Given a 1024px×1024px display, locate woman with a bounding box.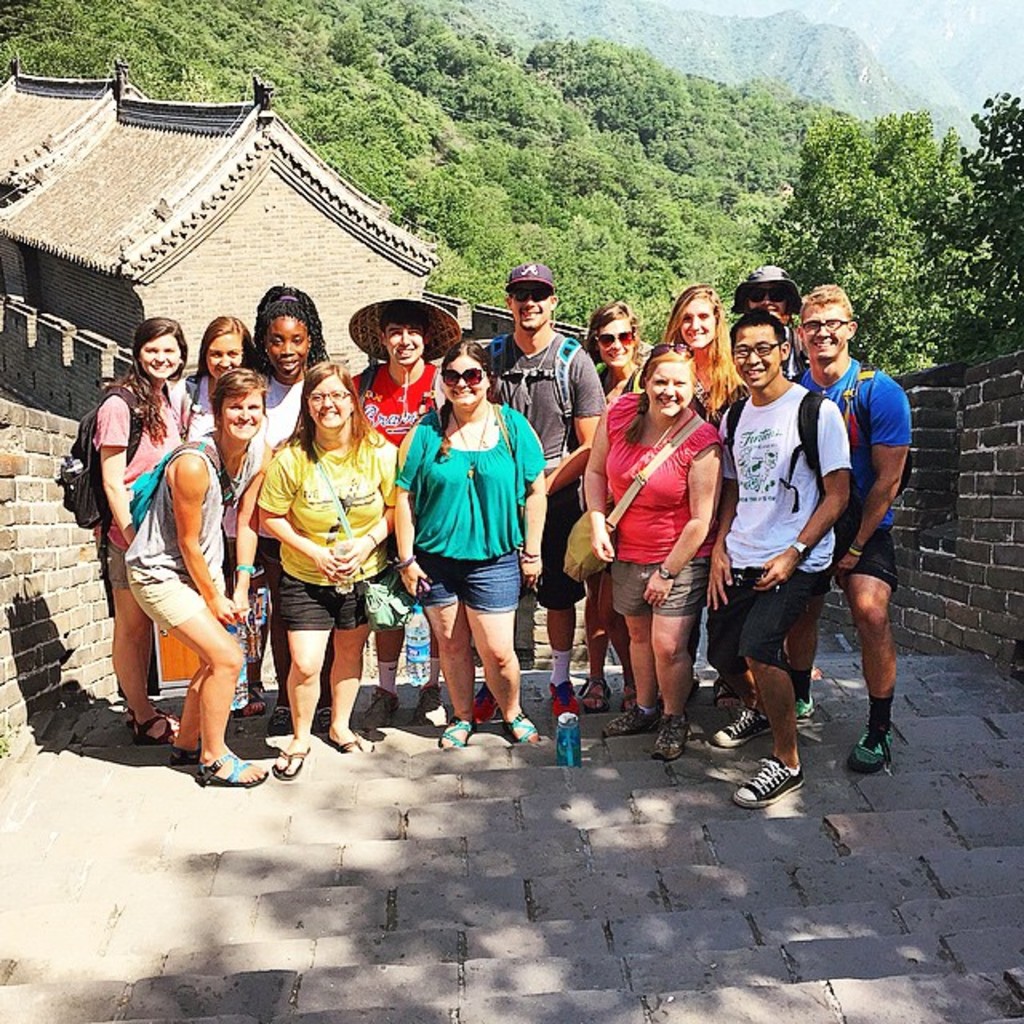
Located: 235, 354, 387, 771.
